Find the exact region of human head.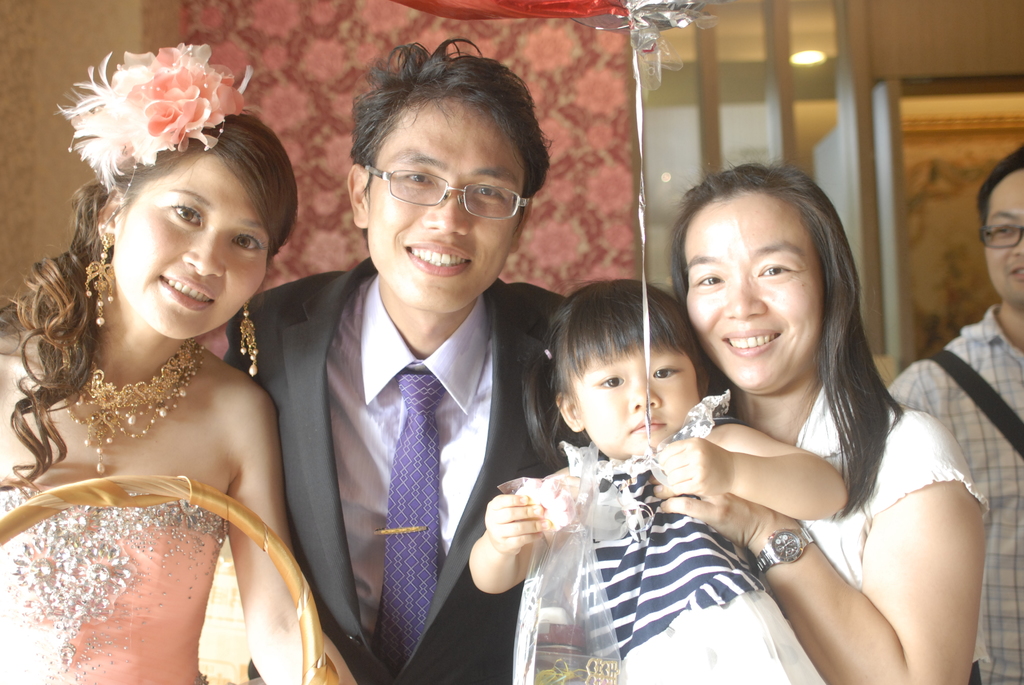
Exact region: BBox(658, 160, 859, 397).
